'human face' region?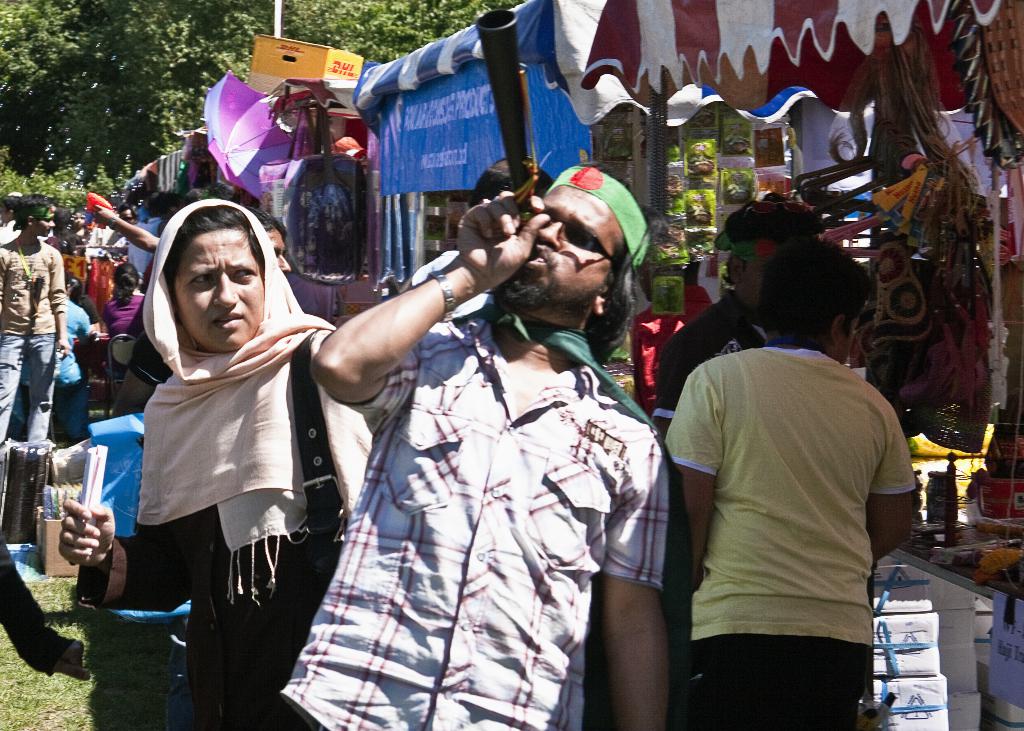
{"x1": 40, "y1": 218, "x2": 52, "y2": 236}
